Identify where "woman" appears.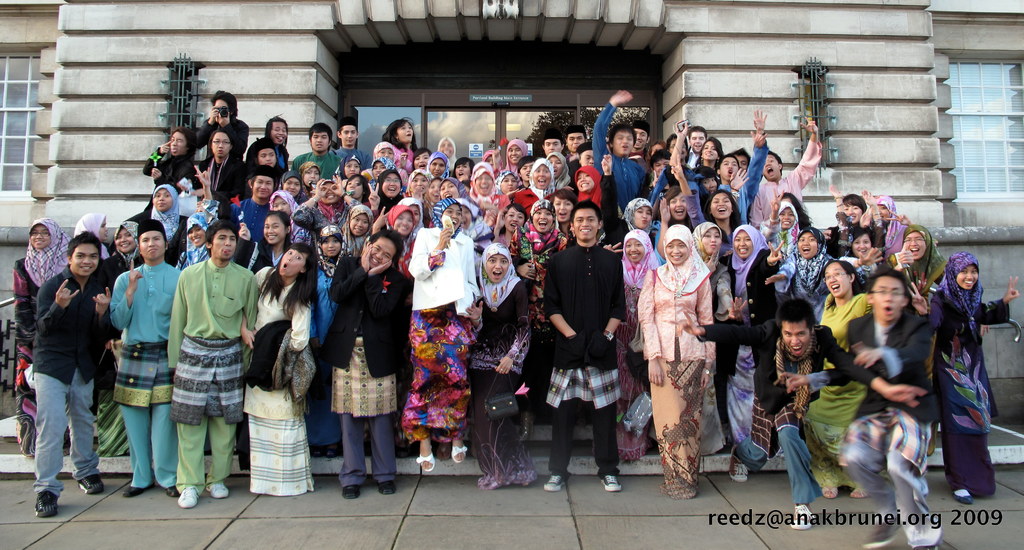
Appears at 648, 143, 672, 178.
